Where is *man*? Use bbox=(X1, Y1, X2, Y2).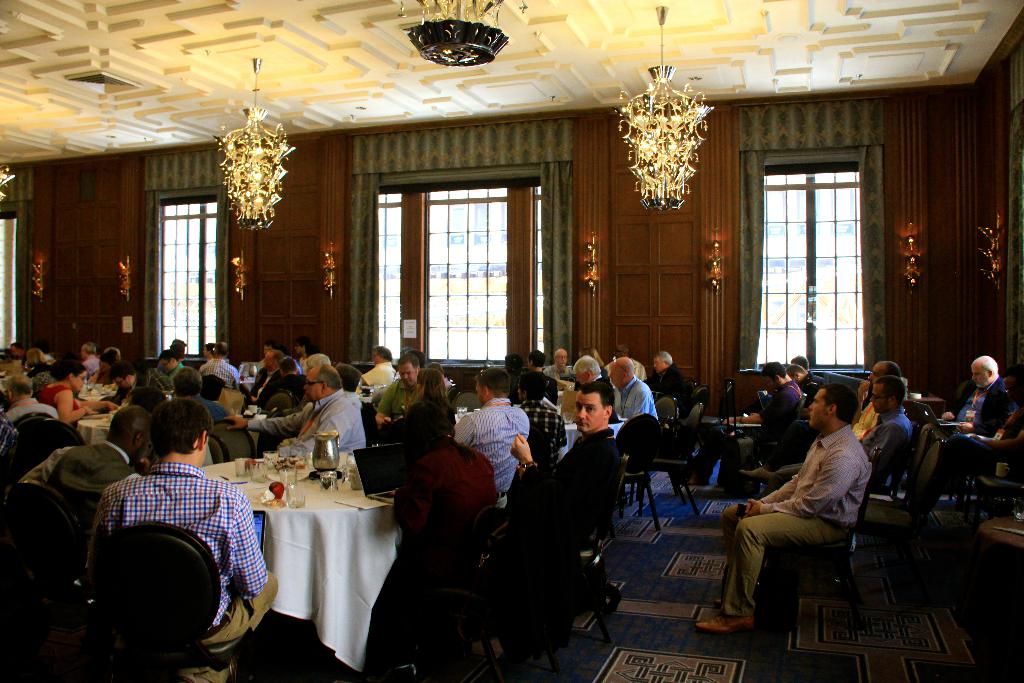
bbox=(226, 360, 371, 457).
